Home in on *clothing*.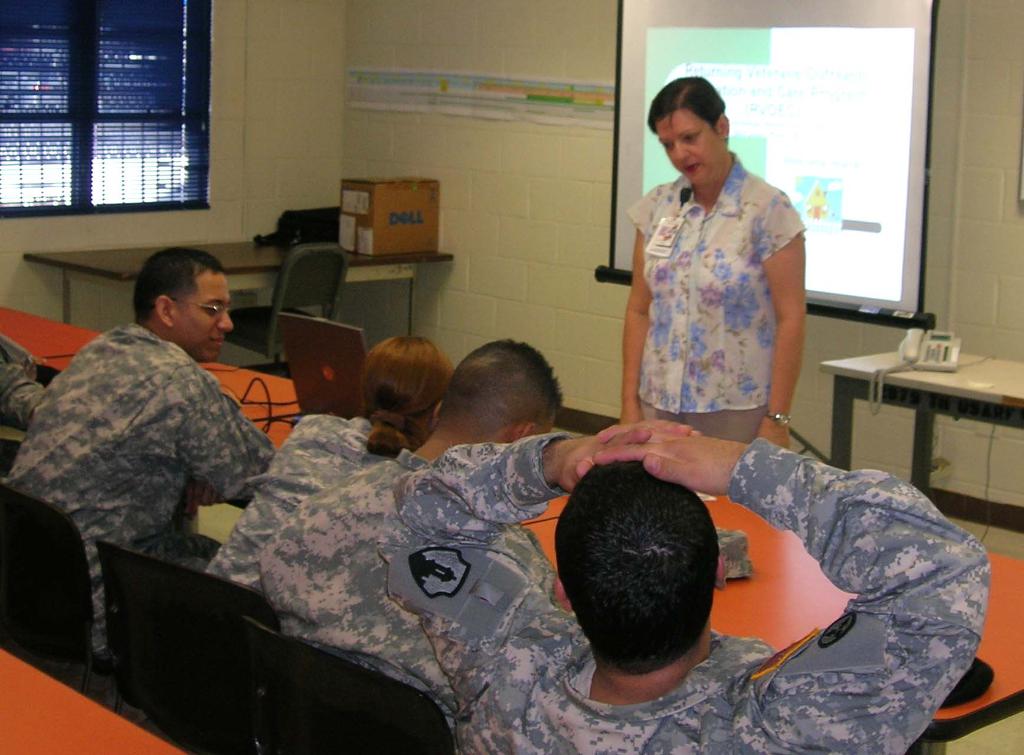
Homed in at 0 326 47 427.
